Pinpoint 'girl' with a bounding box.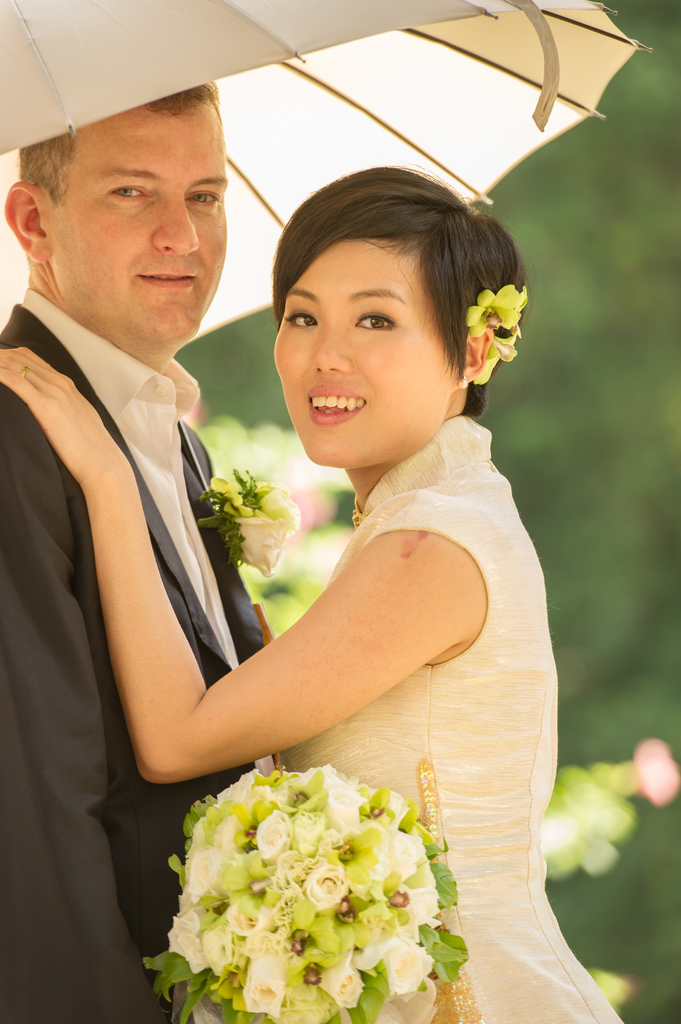
0:168:625:1023.
